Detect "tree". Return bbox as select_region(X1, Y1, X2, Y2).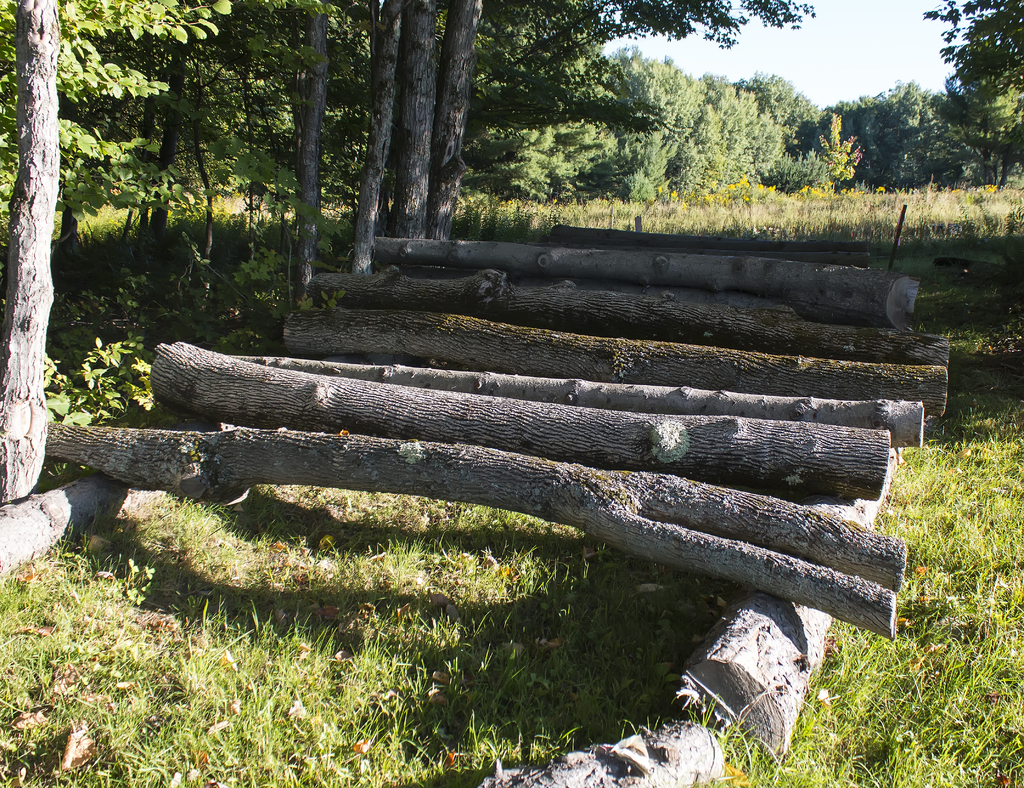
select_region(726, 70, 821, 145).
